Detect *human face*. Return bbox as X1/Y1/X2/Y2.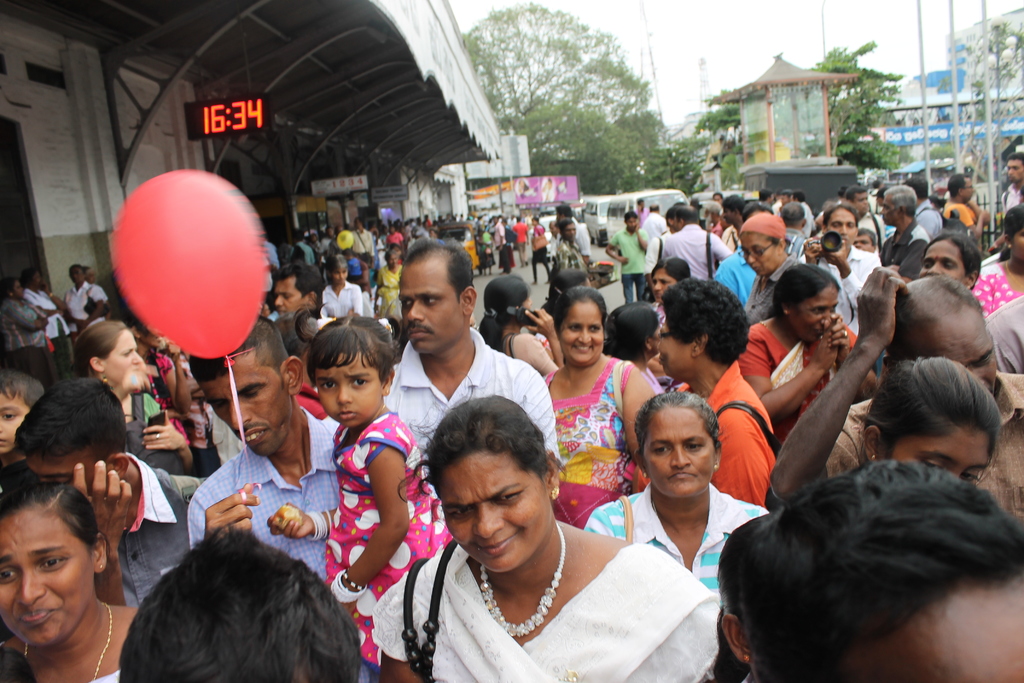
919/238/959/288.
